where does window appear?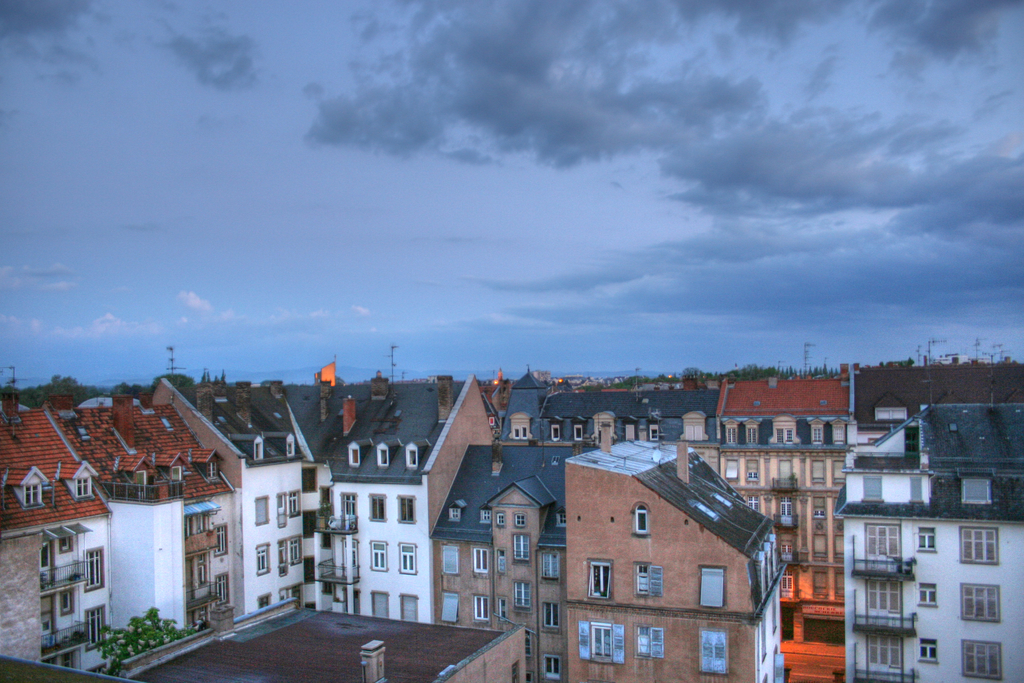
Appears at 317/536/332/558.
